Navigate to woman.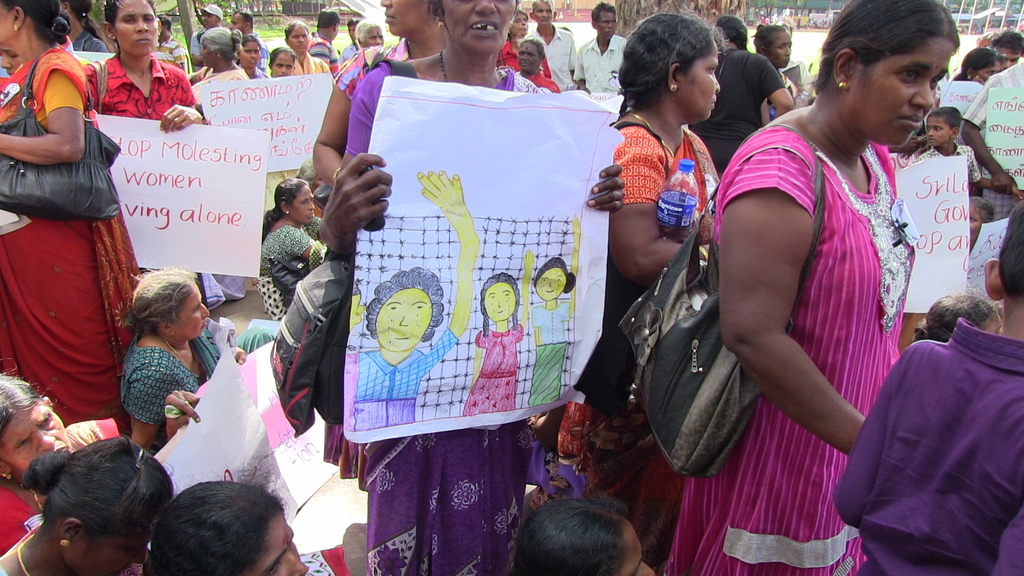
Navigation target: 497:10:551:74.
